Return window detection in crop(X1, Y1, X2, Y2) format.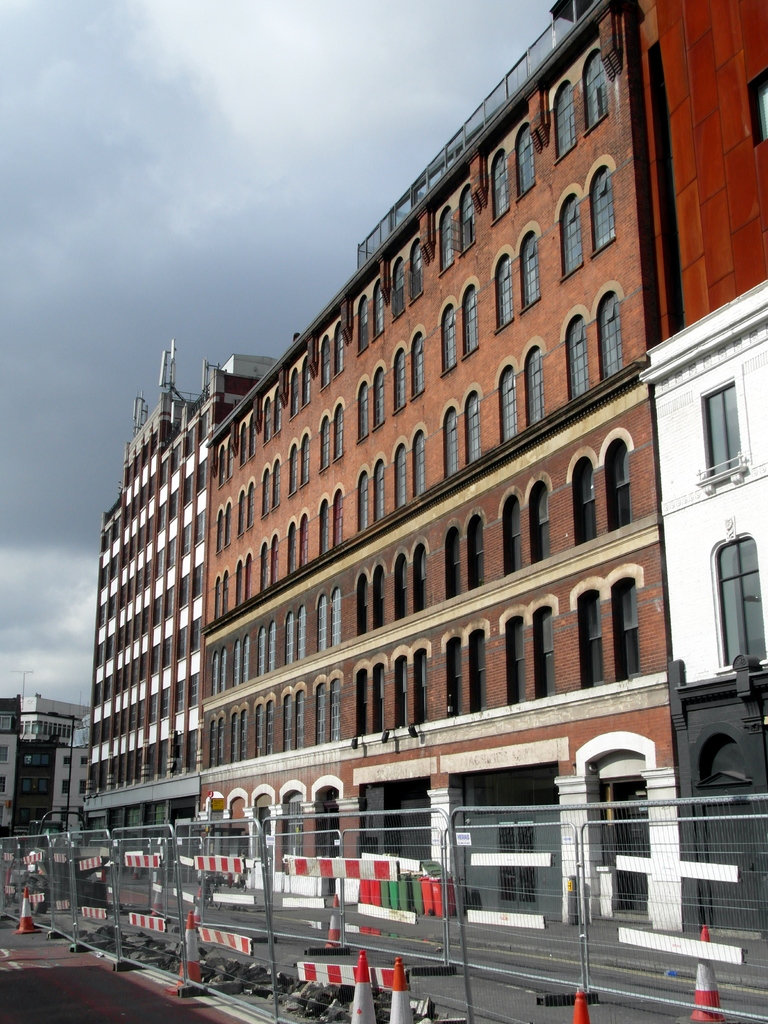
crop(440, 526, 468, 601).
